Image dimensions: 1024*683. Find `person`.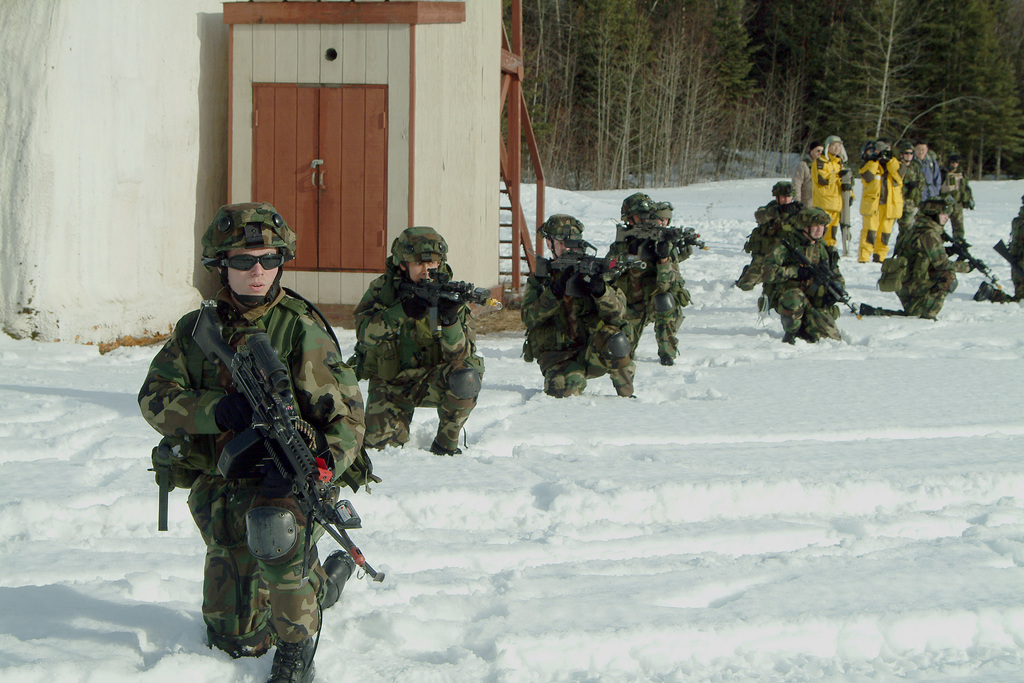
Rect(861, 137, 874, 157).
